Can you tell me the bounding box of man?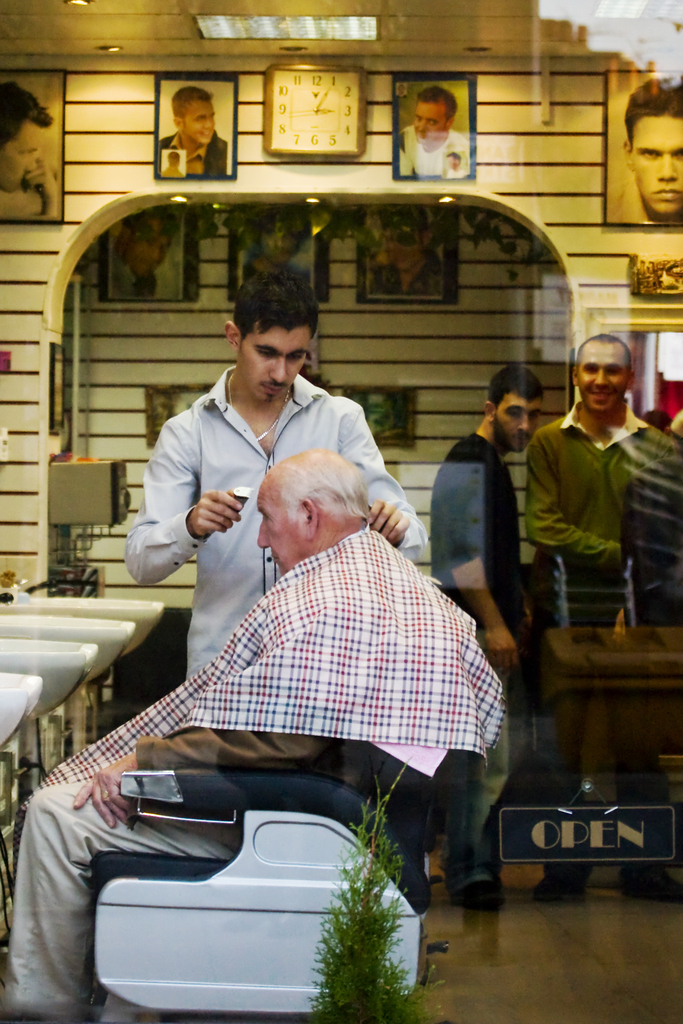
157,84,232,175.
